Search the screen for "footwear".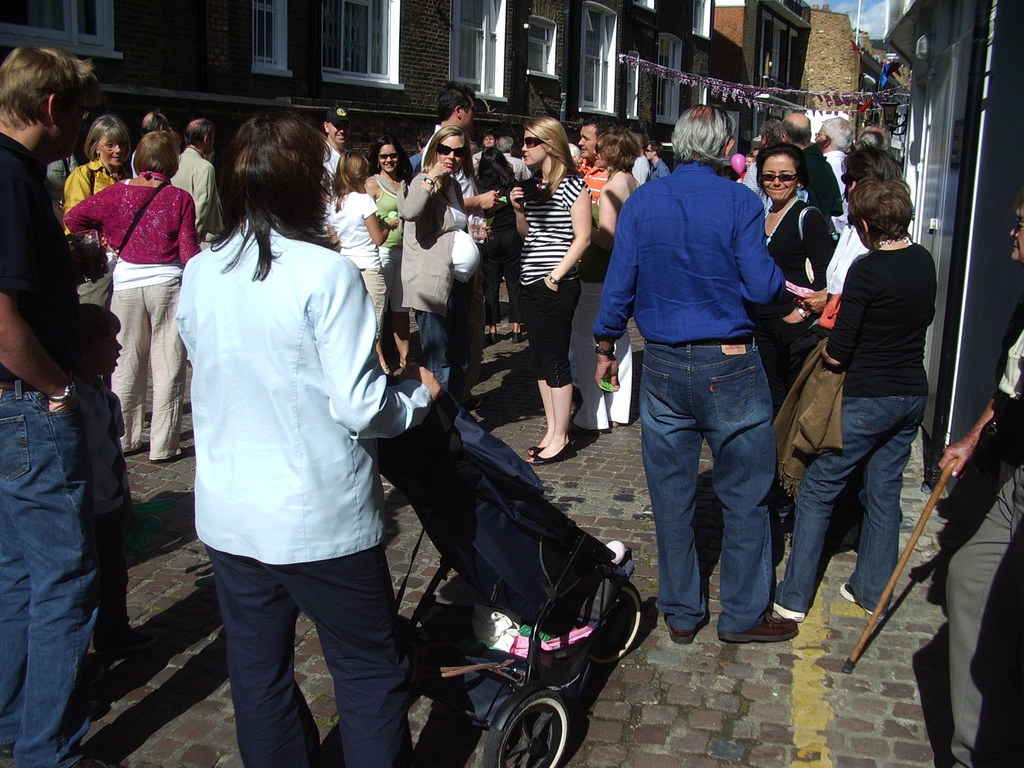
Found at bbox=[509, 331, 521, 344].
